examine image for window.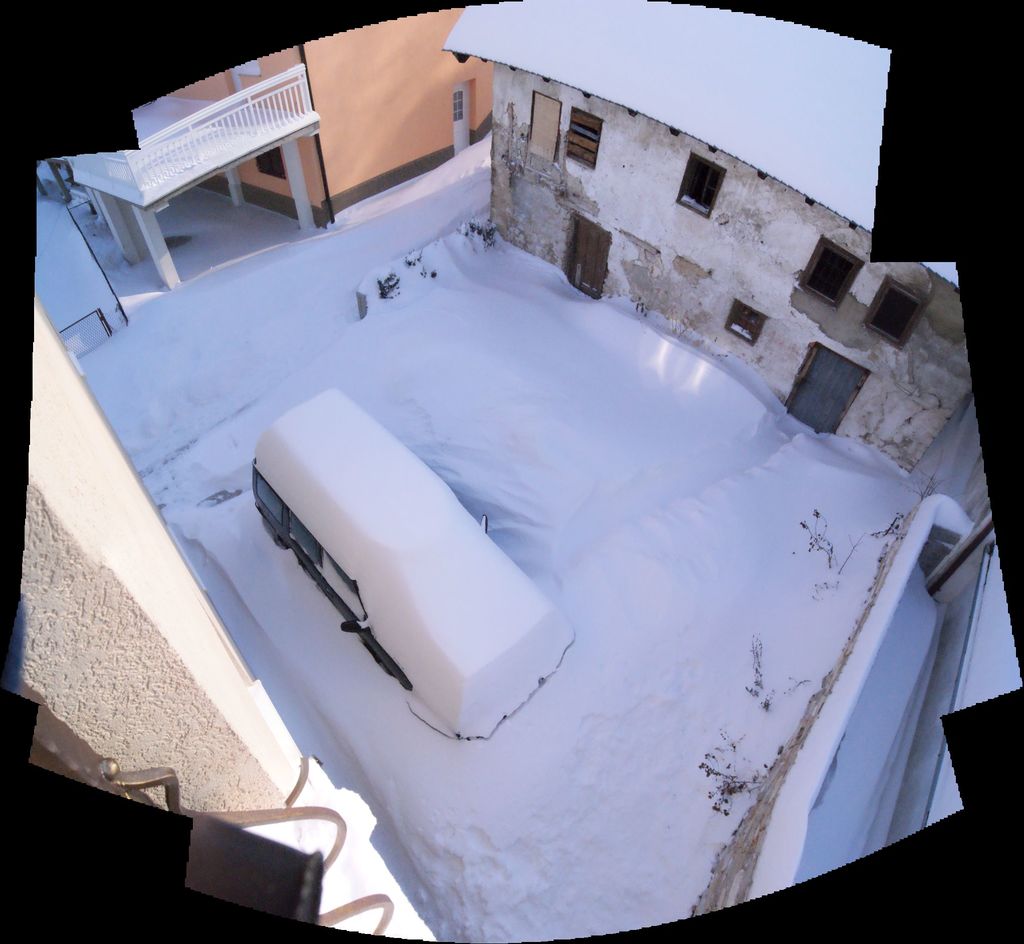
Examination result: [x1=863, y1=273, x2=928, y2=352].
